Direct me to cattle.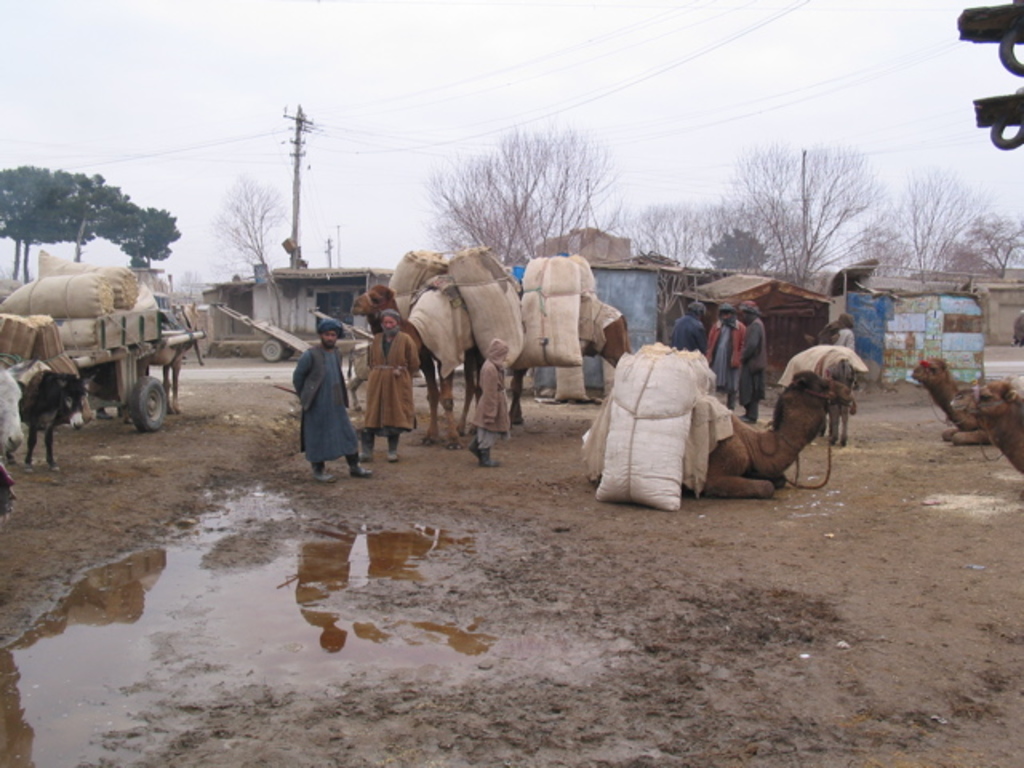
Direction: [0, 365, 37, 450].
